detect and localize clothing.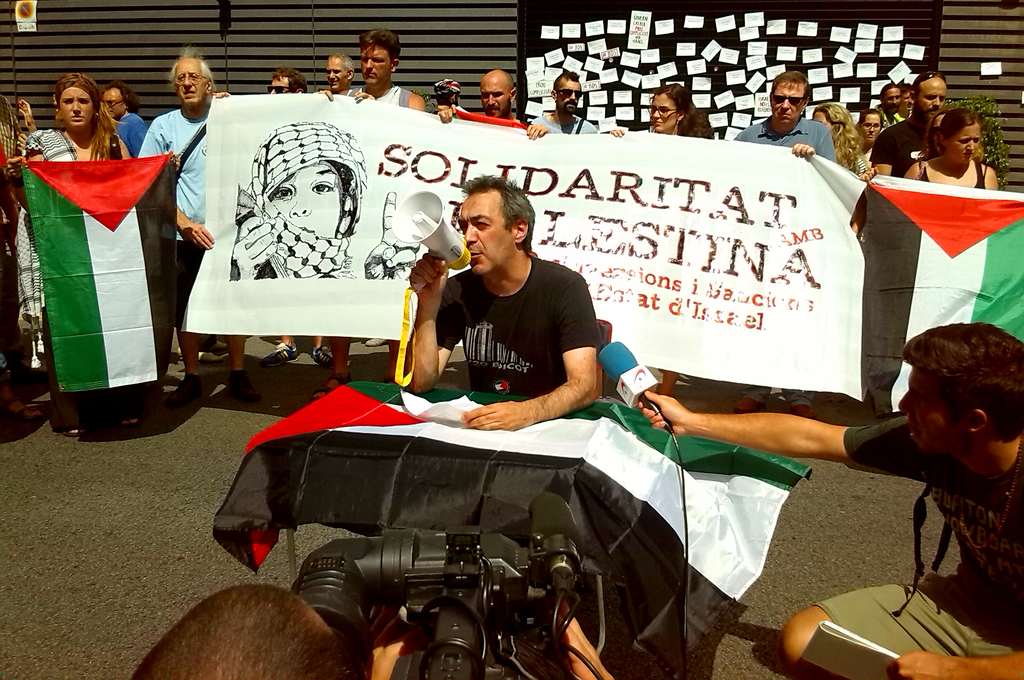
Localized at region(429, 250, 607, 400).
